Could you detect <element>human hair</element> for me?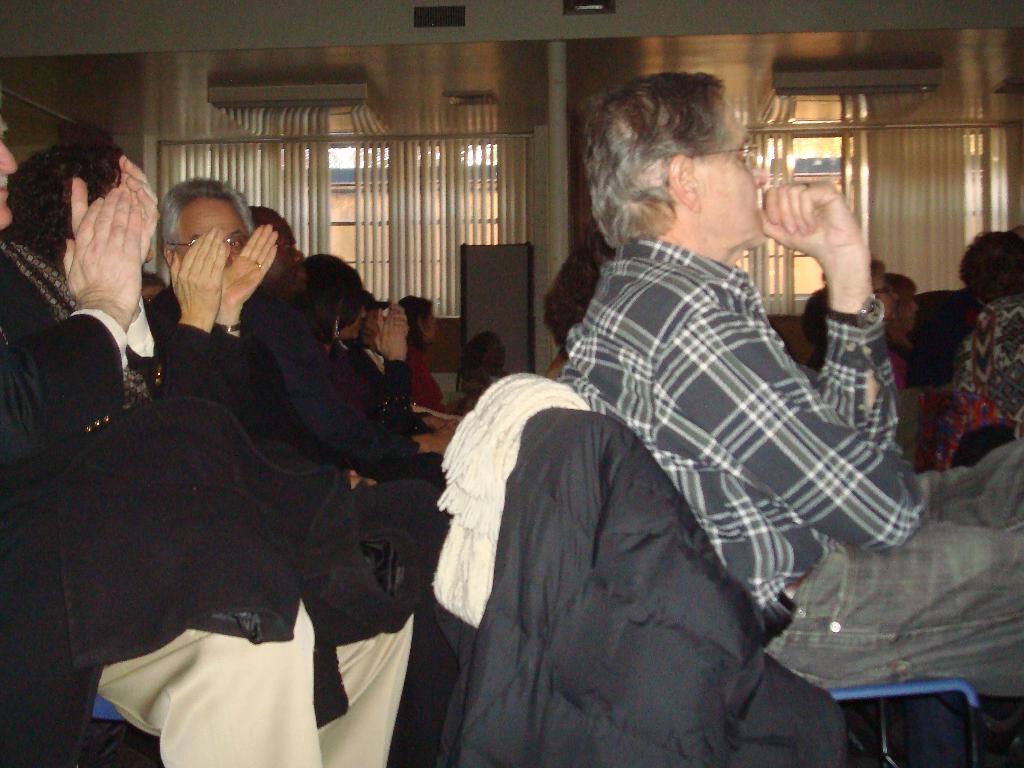
Detection result: bbox=[543, 247, 612, 346].
